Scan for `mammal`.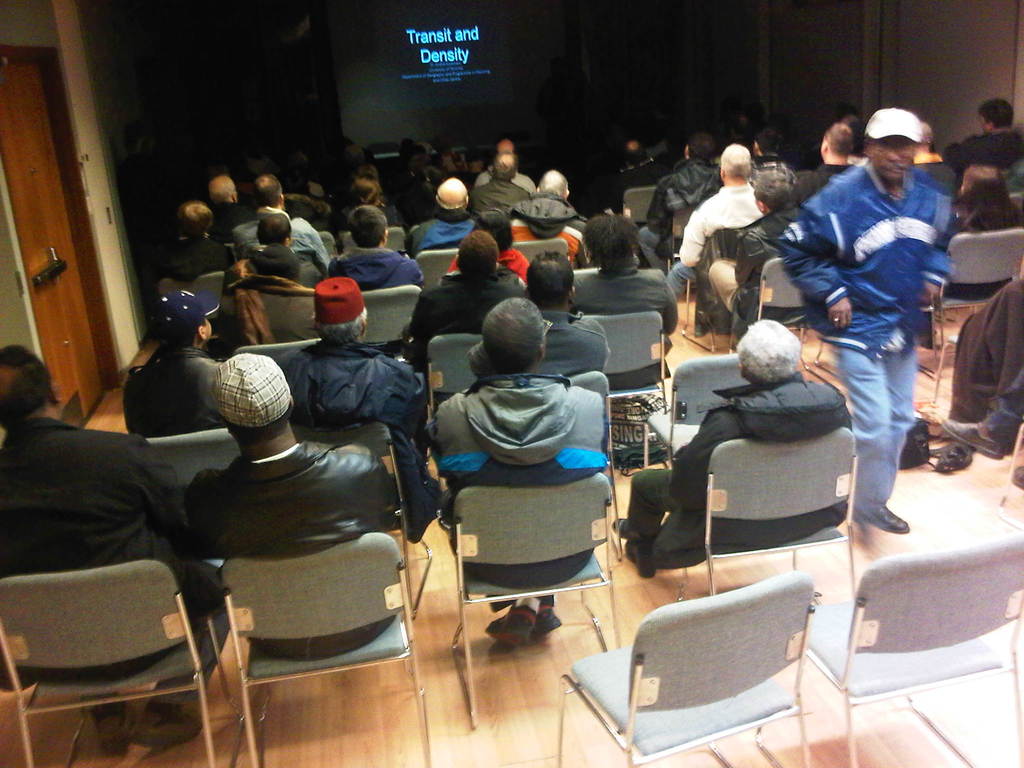
Scan result: [x1=536, y1=164, x2=591, y2=233].
